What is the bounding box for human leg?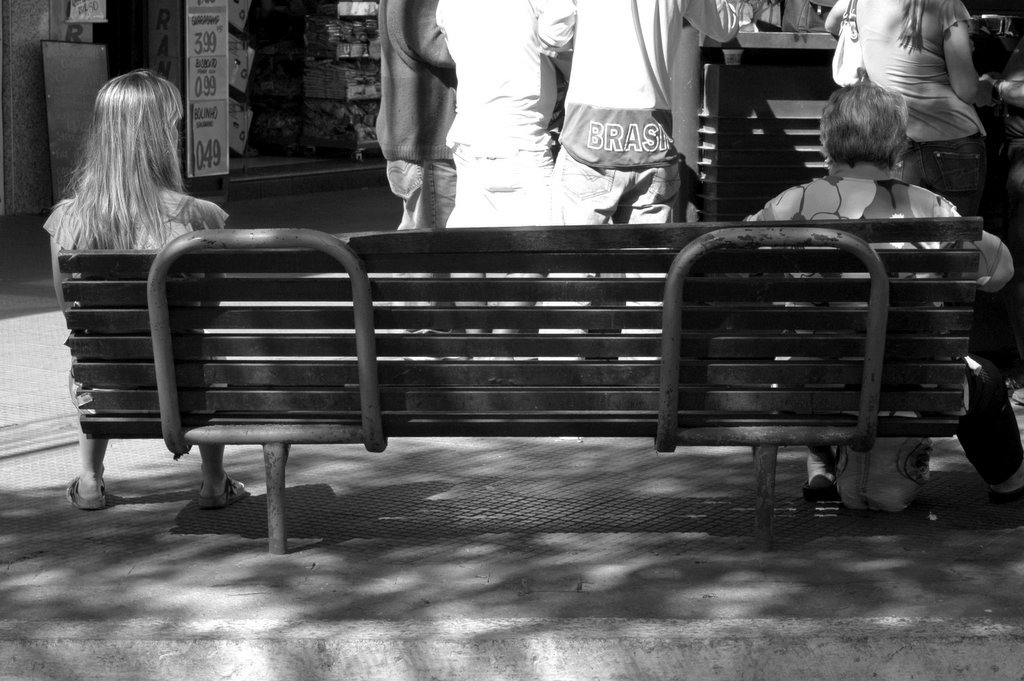
detection(65, 372, 110, 509).
